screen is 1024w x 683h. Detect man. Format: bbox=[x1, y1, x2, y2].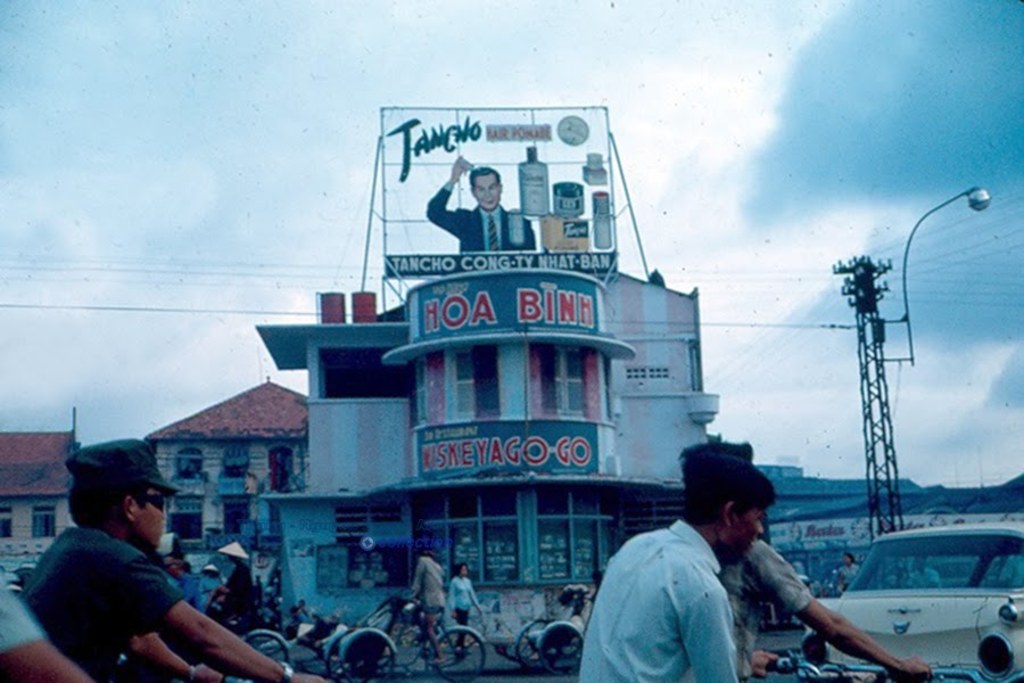
bbox=[734, 442, 934, 682].
